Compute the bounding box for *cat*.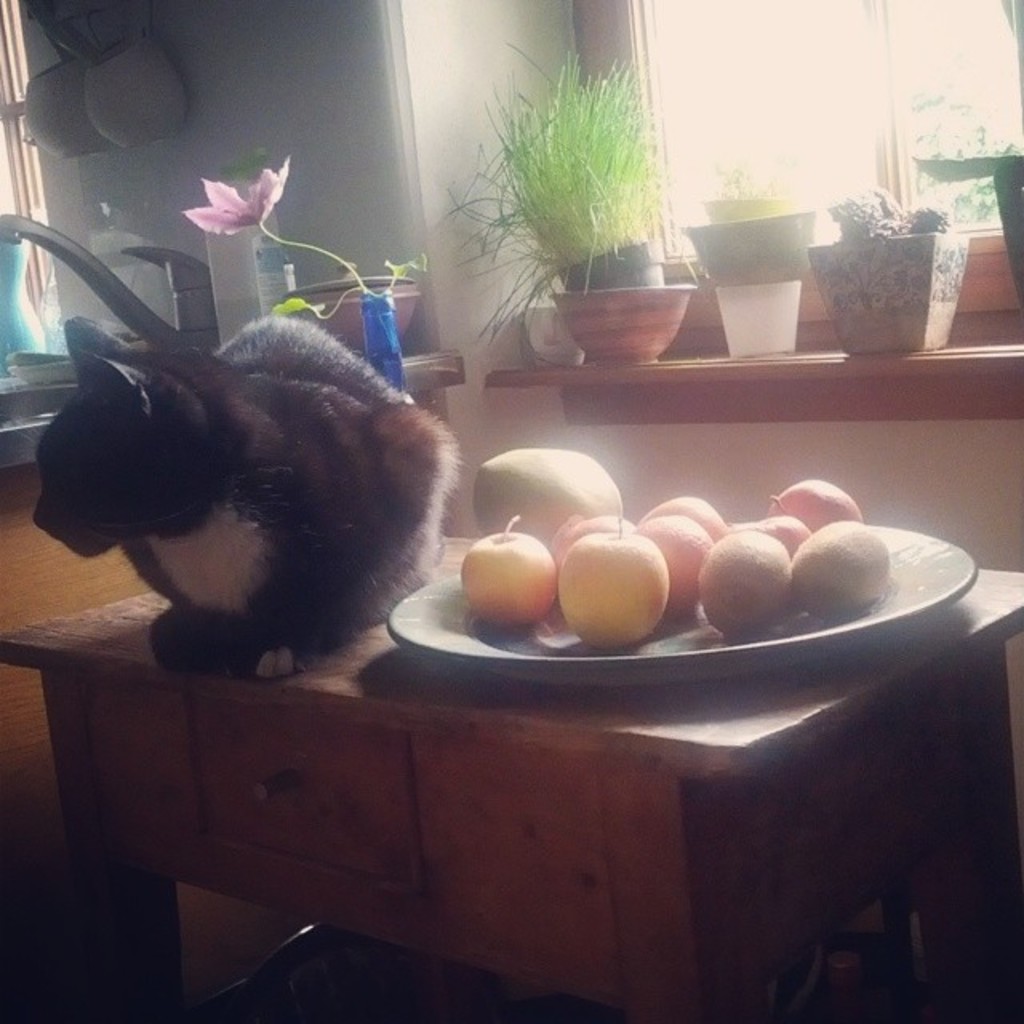
bbox(30, 298, 466, 678).
